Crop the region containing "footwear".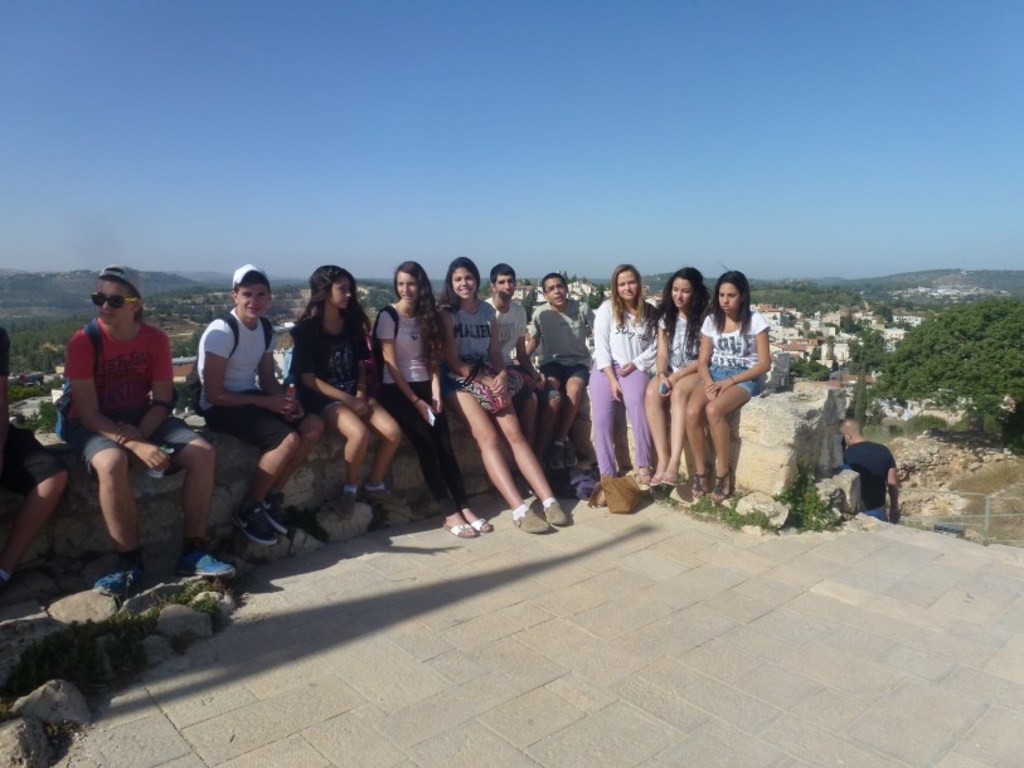
Crop region: <region>625, 472, 645, 488</region>.
